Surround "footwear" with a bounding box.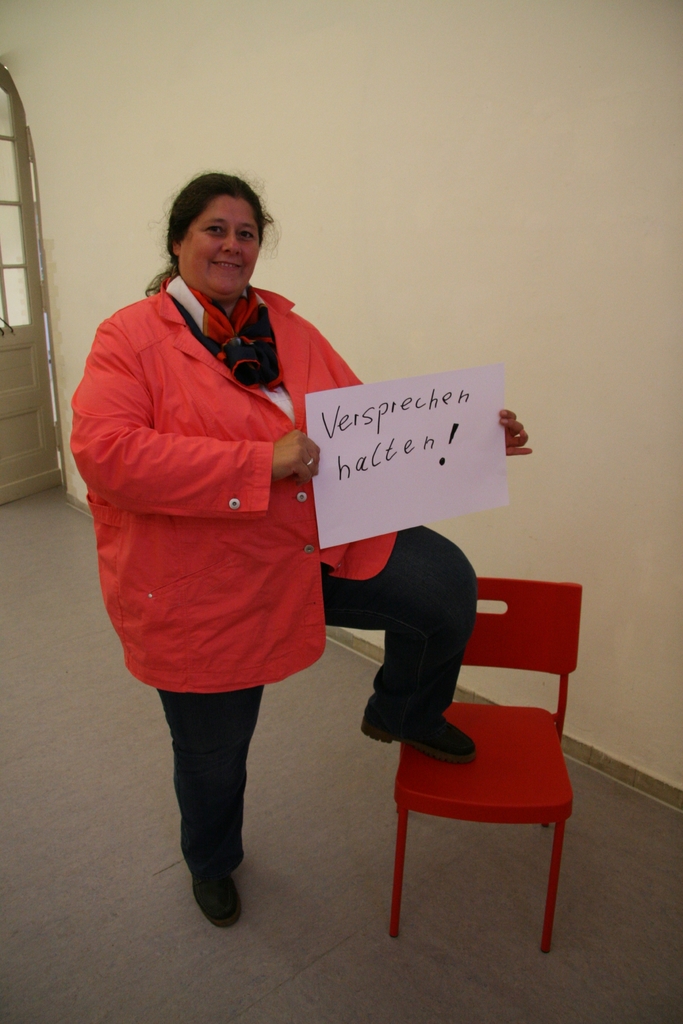
Rect(361, 712, 485, 763).
